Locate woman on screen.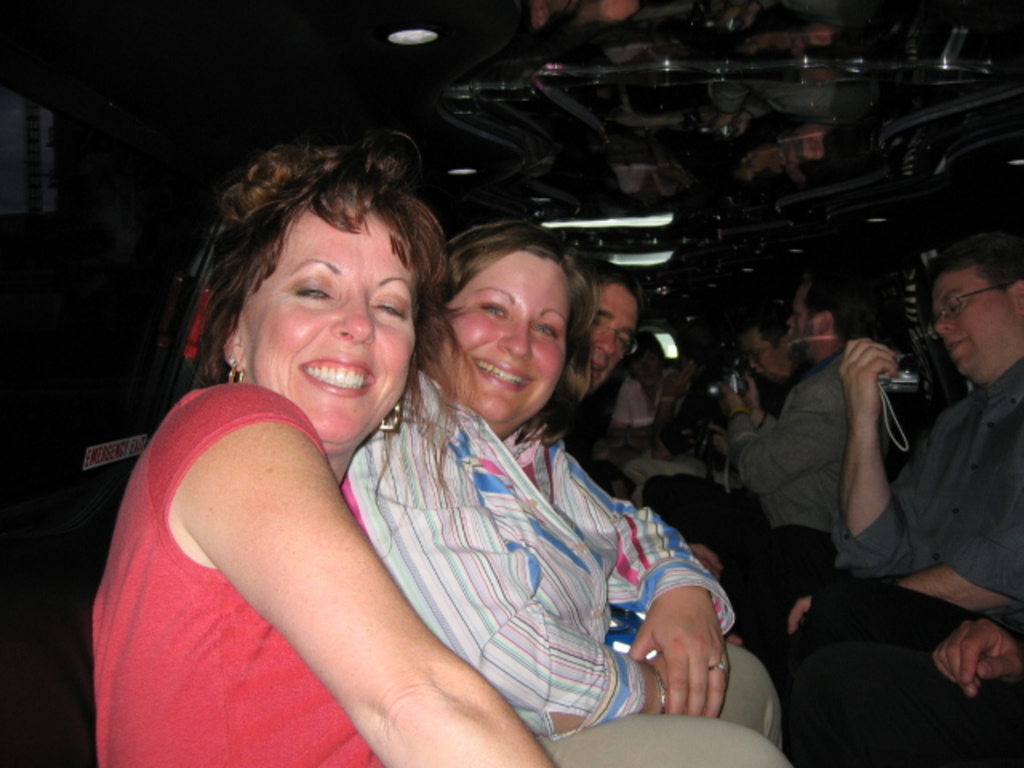
On screen at box(360, 213, 730, 760).
